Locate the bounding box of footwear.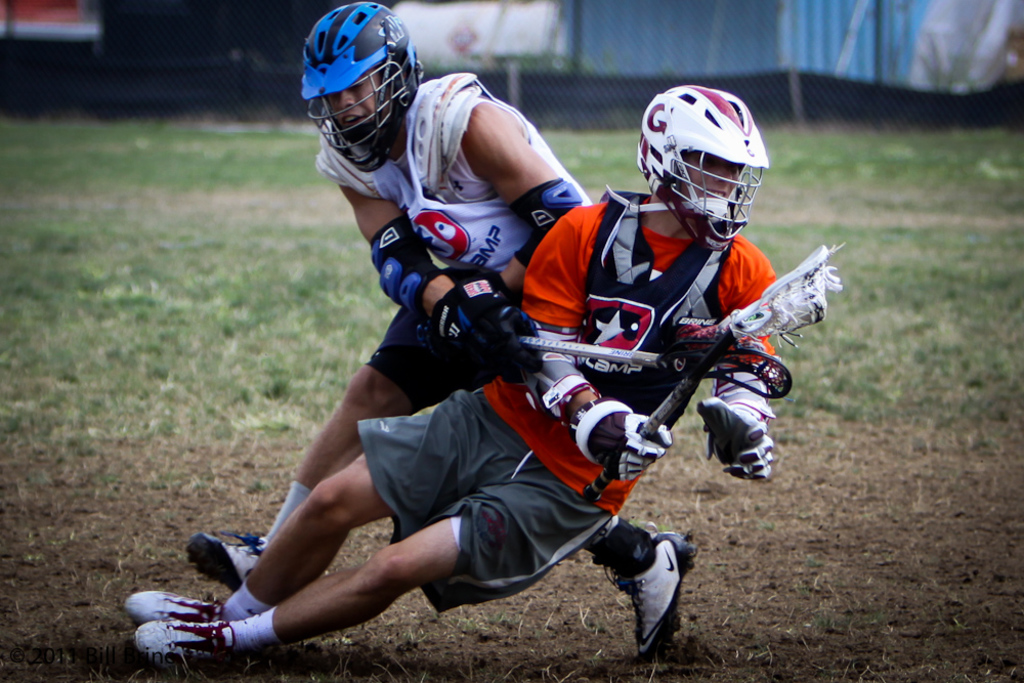
Bounding box: left=131, top=617, right=229, bottom=655.
